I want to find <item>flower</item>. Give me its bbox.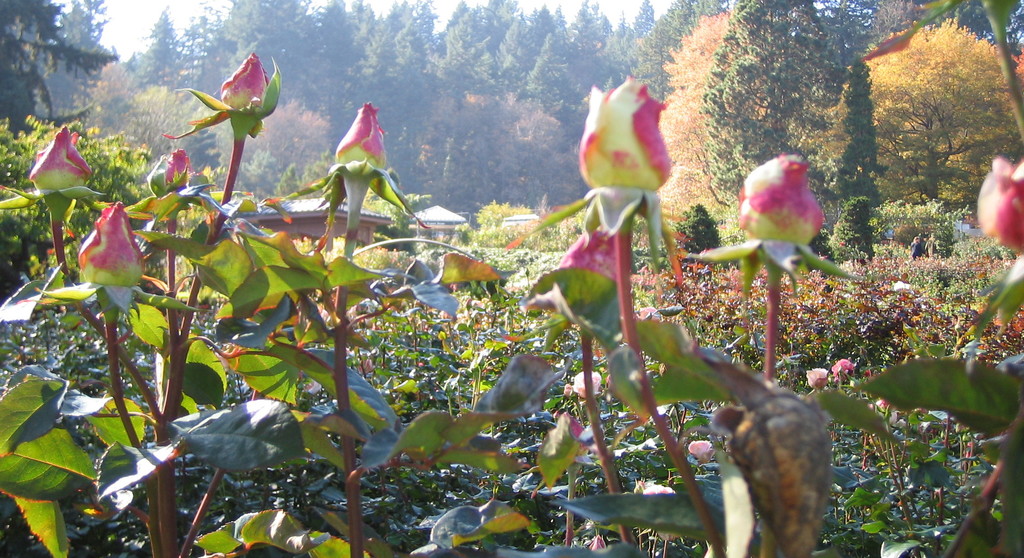
[574,368,603,405].
